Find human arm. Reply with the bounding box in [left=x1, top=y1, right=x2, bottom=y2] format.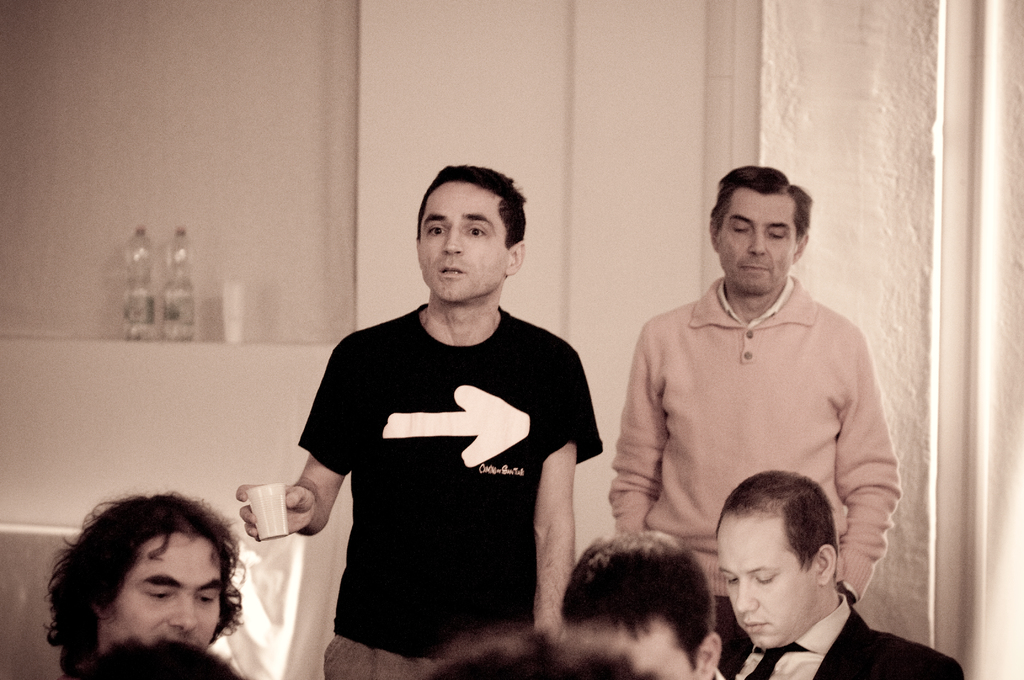
[left=606, top=333, right=669, bottom=537].
